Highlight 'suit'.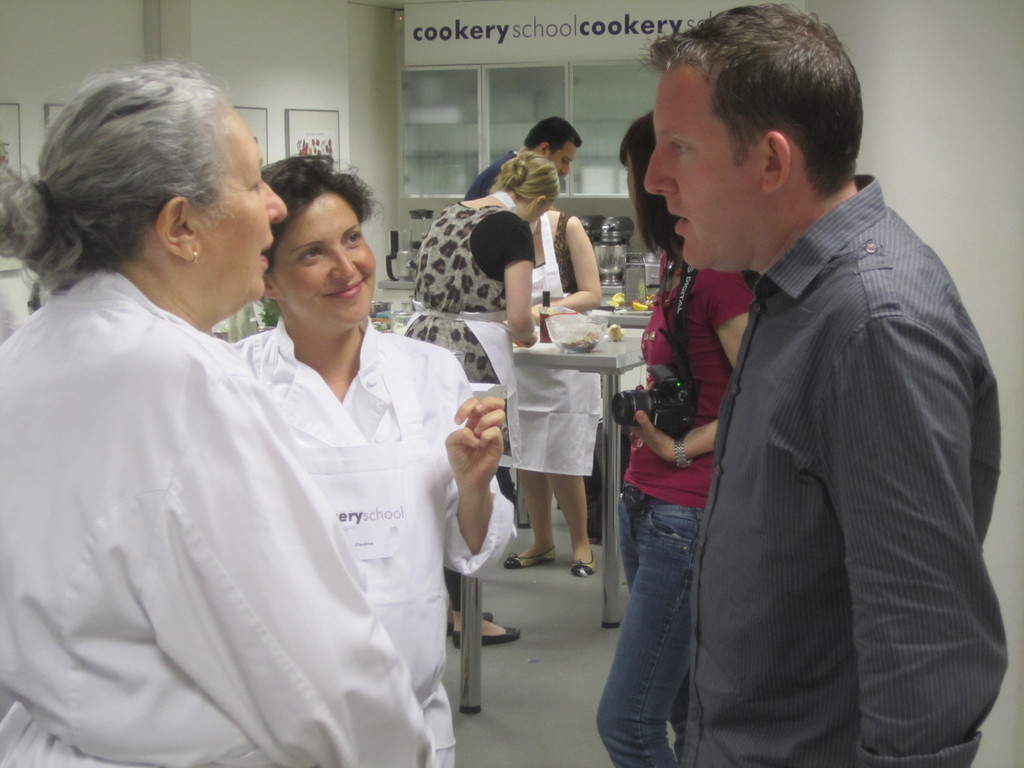
Highlighted region: [left=621, top=104, right=996, bottom=755].
